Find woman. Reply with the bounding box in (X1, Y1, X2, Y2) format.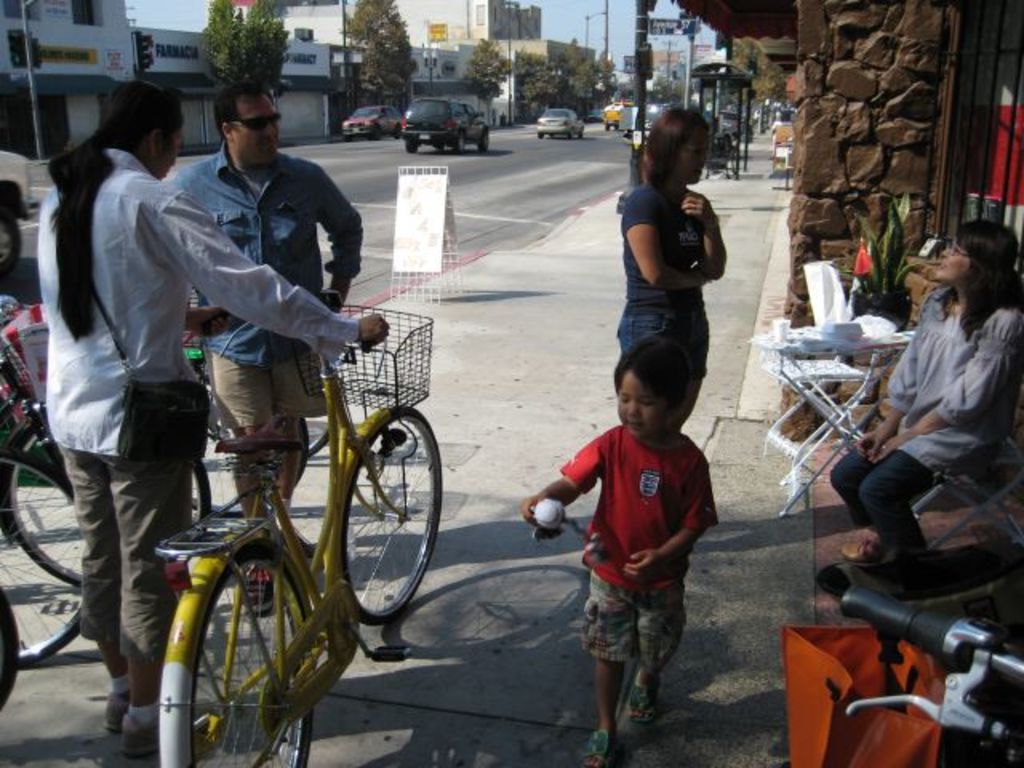
(603, 107, 733, 392).
